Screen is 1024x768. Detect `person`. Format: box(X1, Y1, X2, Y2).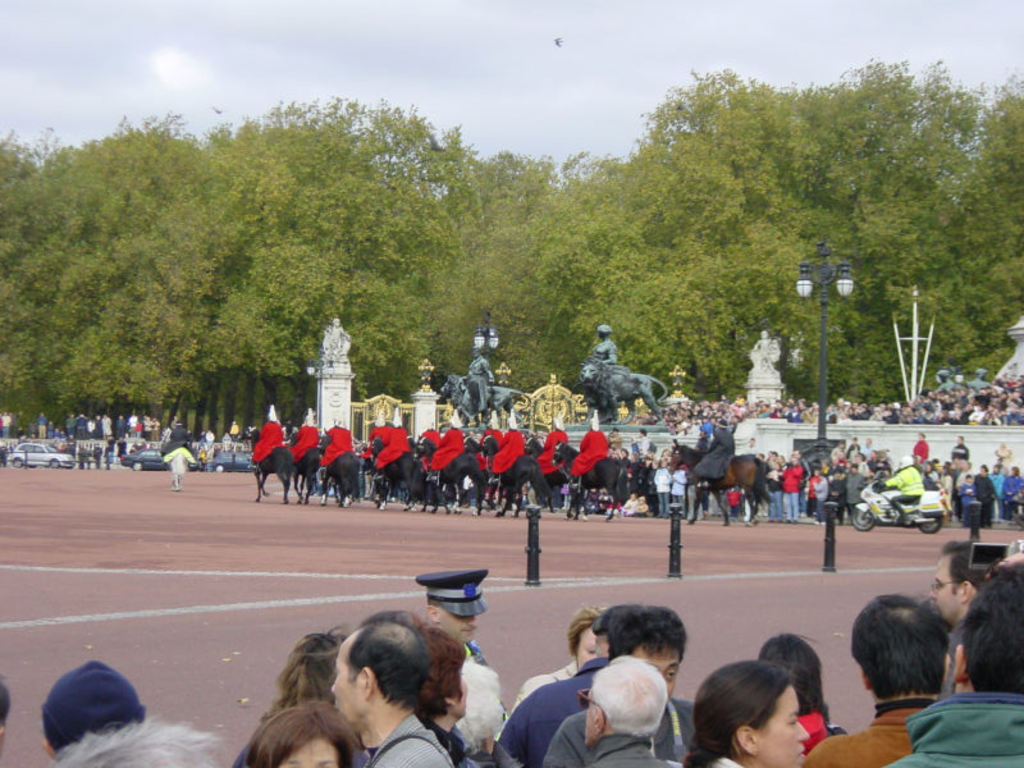
box(159, 416, 198, 461).
